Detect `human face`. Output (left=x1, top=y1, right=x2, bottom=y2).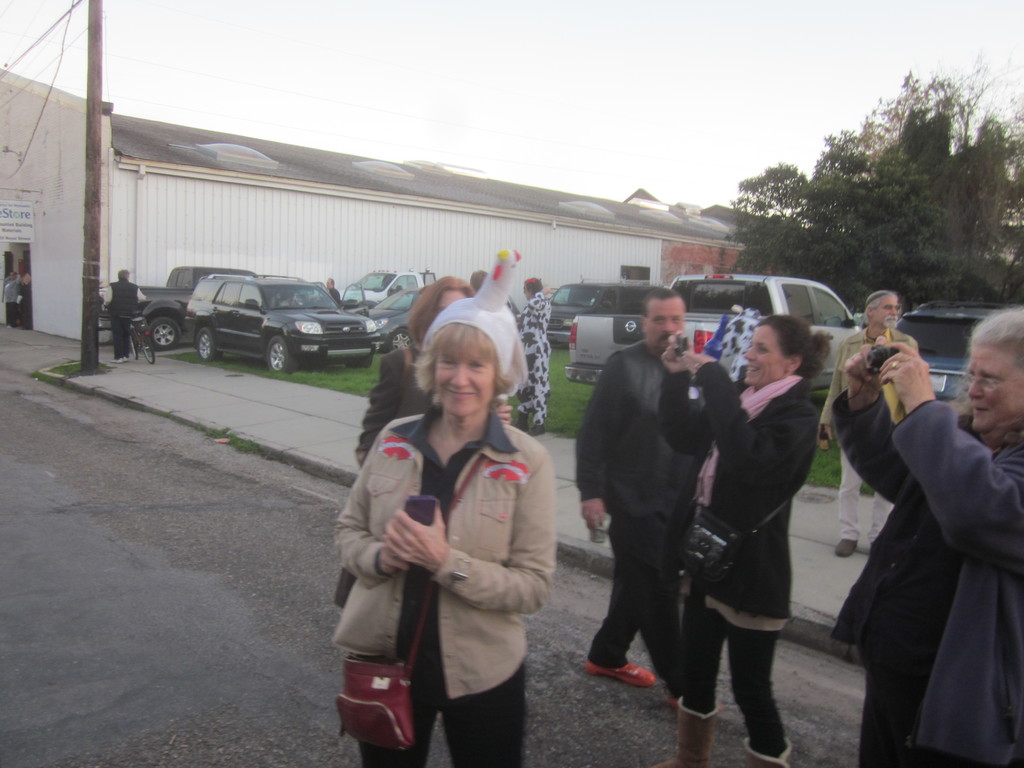
(left=964, top=341, right=1023, bottom=434).
